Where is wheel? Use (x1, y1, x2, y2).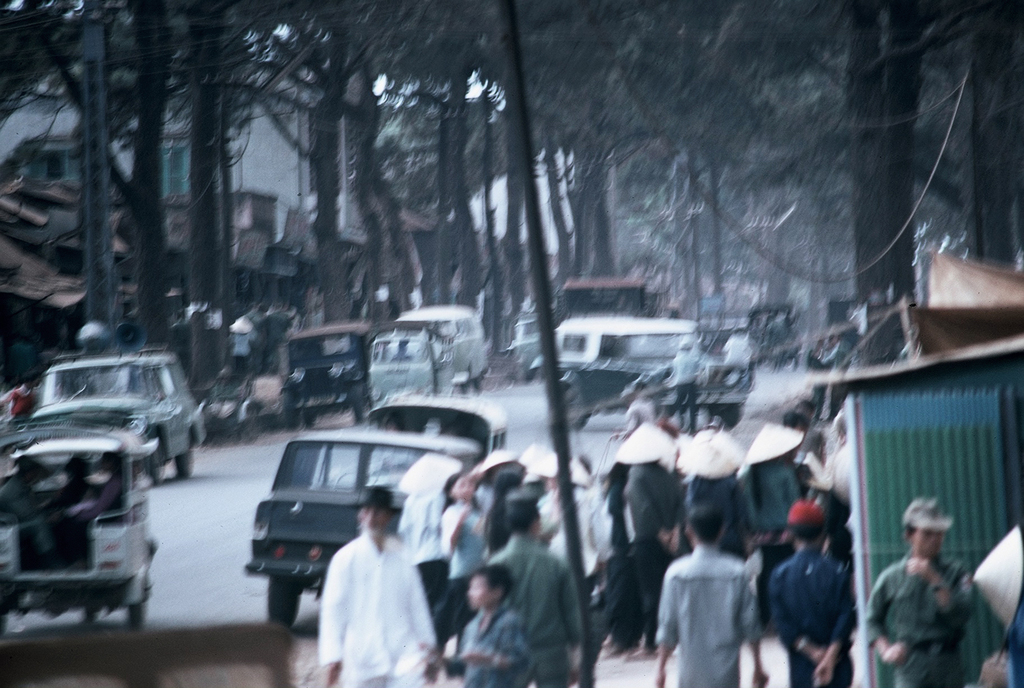
(352, 383, 368, 421).
